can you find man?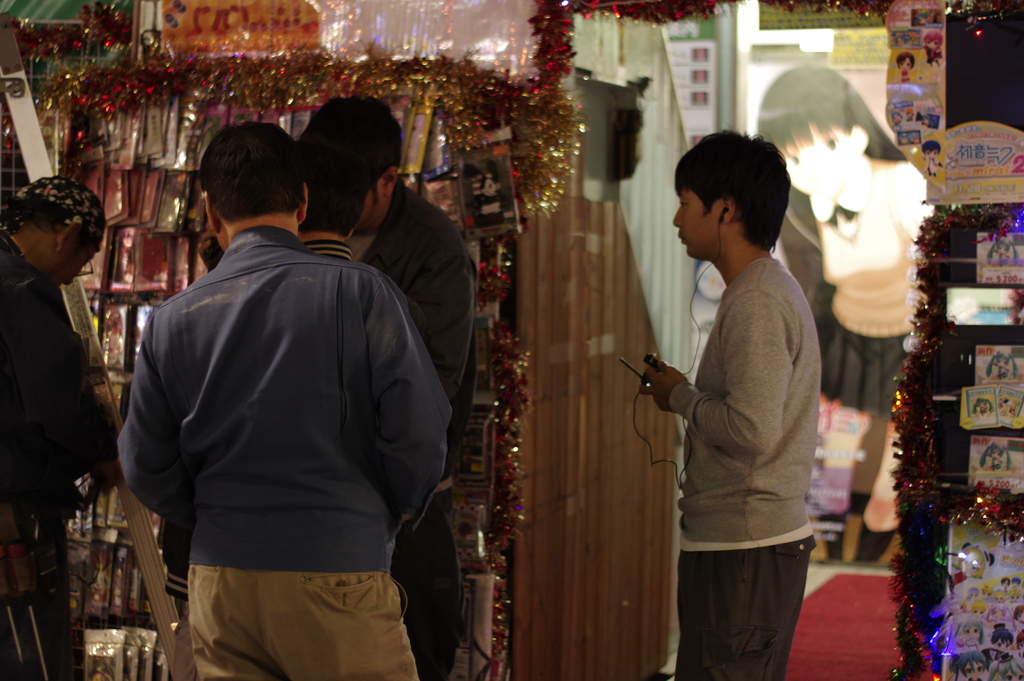
Yes, bounding box: l=293, t=87, r=491, b=680.
